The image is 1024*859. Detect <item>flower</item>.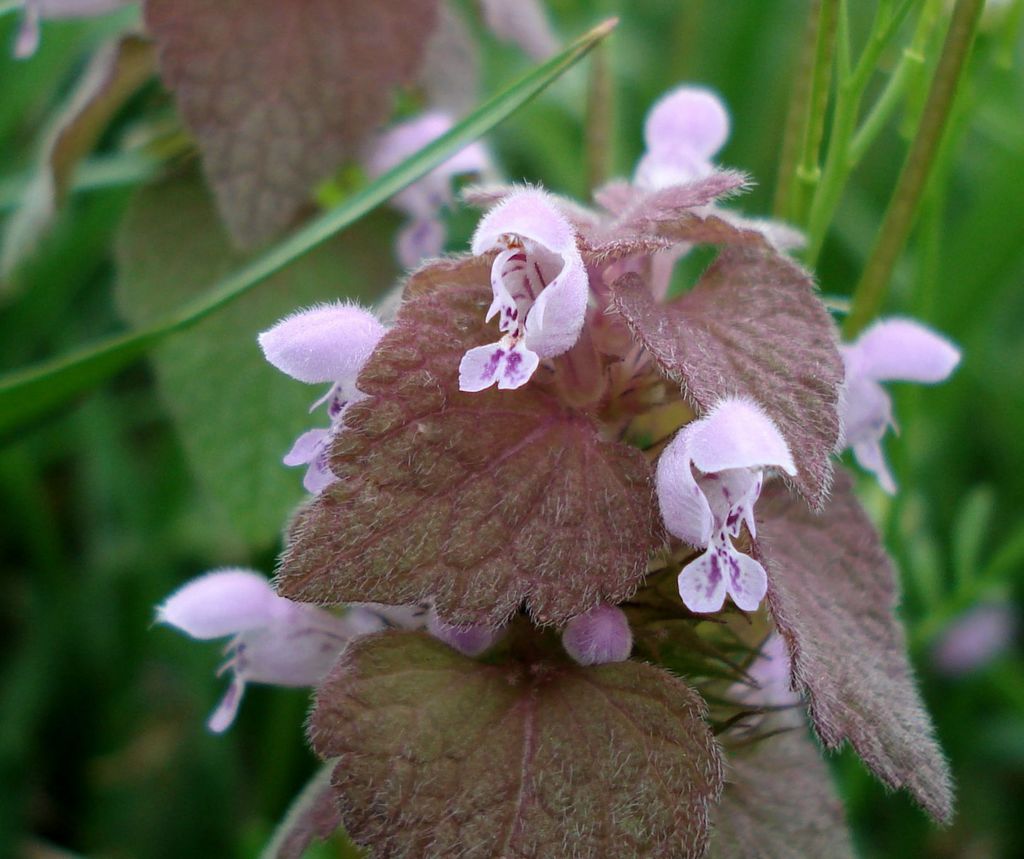
Detection: (258, 301, 403, 500).
